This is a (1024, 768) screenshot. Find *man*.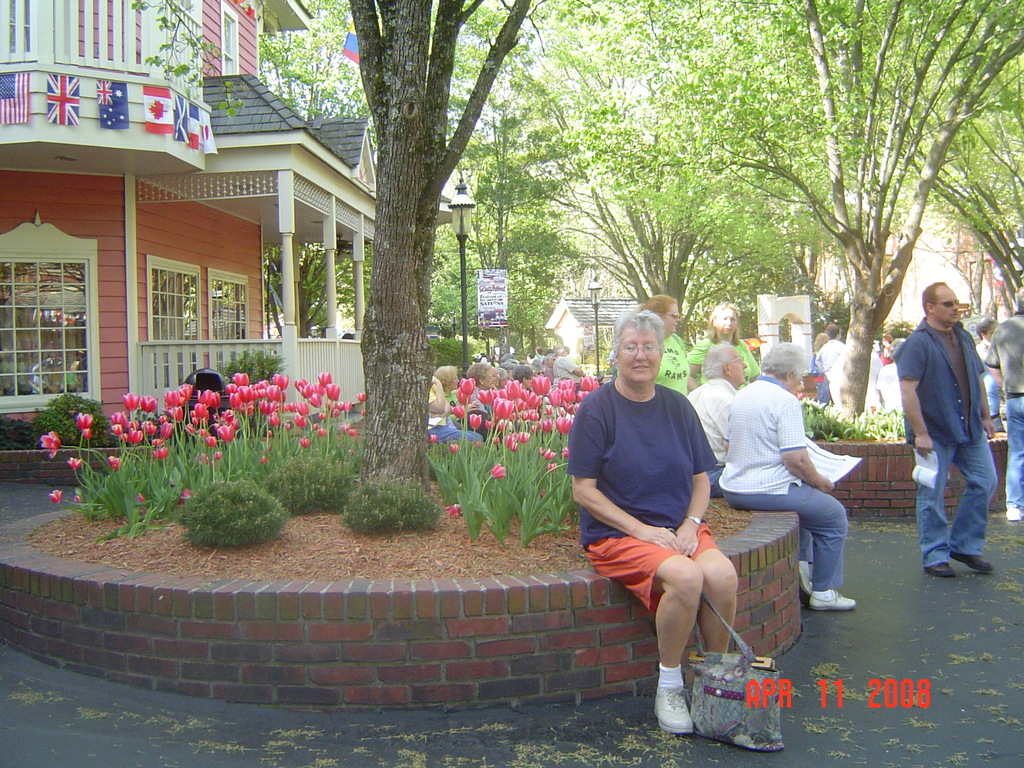
Bounding box: bbox=(572, 303, 757, 719).
